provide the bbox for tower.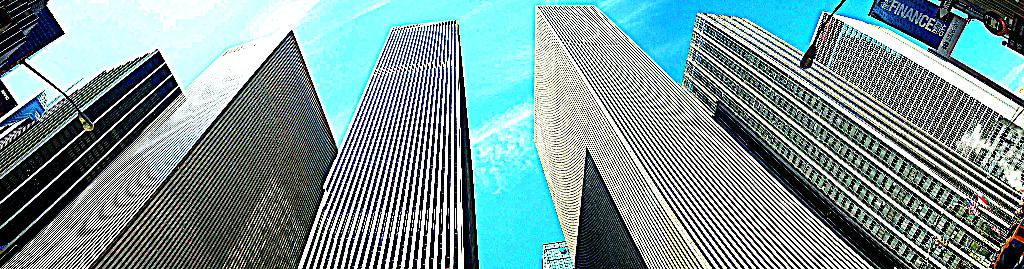
Rect(293, 19, 483, 268).
